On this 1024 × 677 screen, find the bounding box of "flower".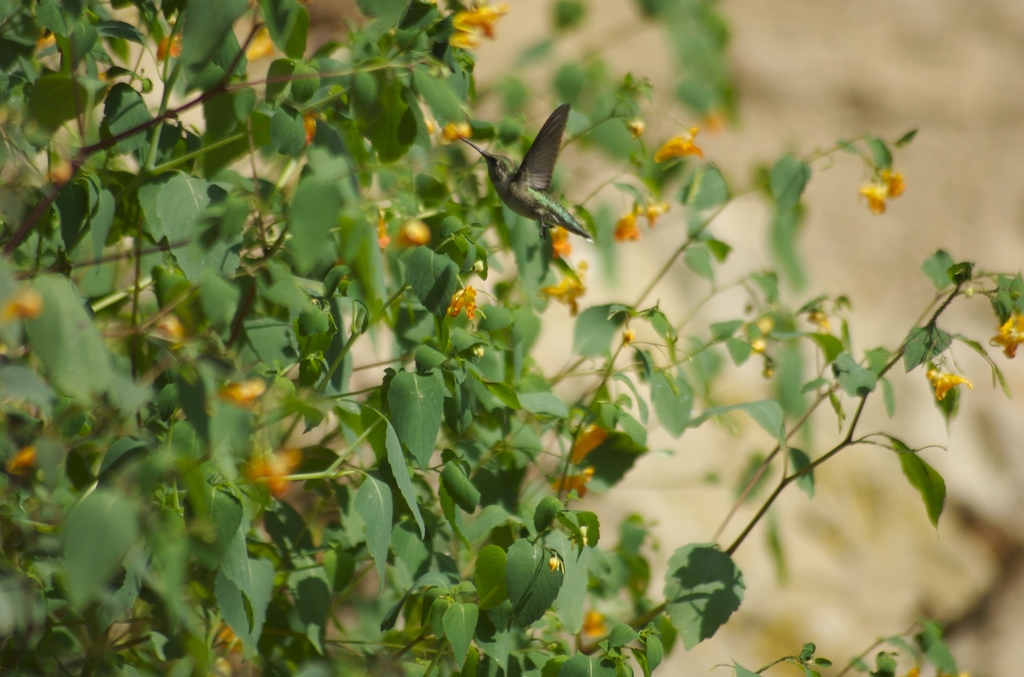
Bounding box: bbox=(808, 309, 829, 329).
